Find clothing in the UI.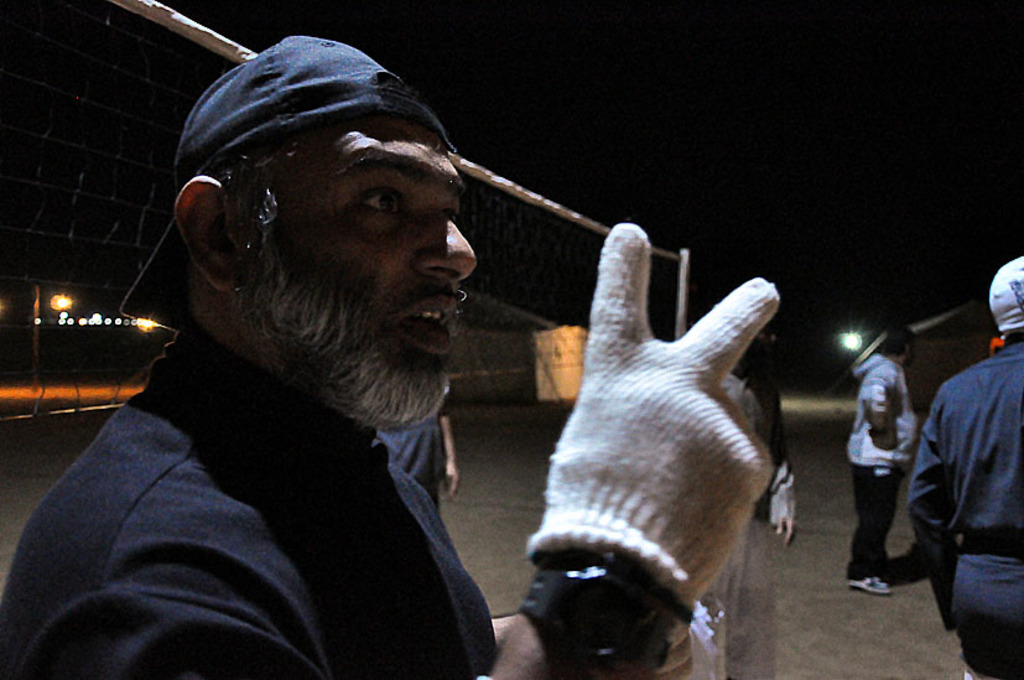
UI element at (843,353,918,464).
